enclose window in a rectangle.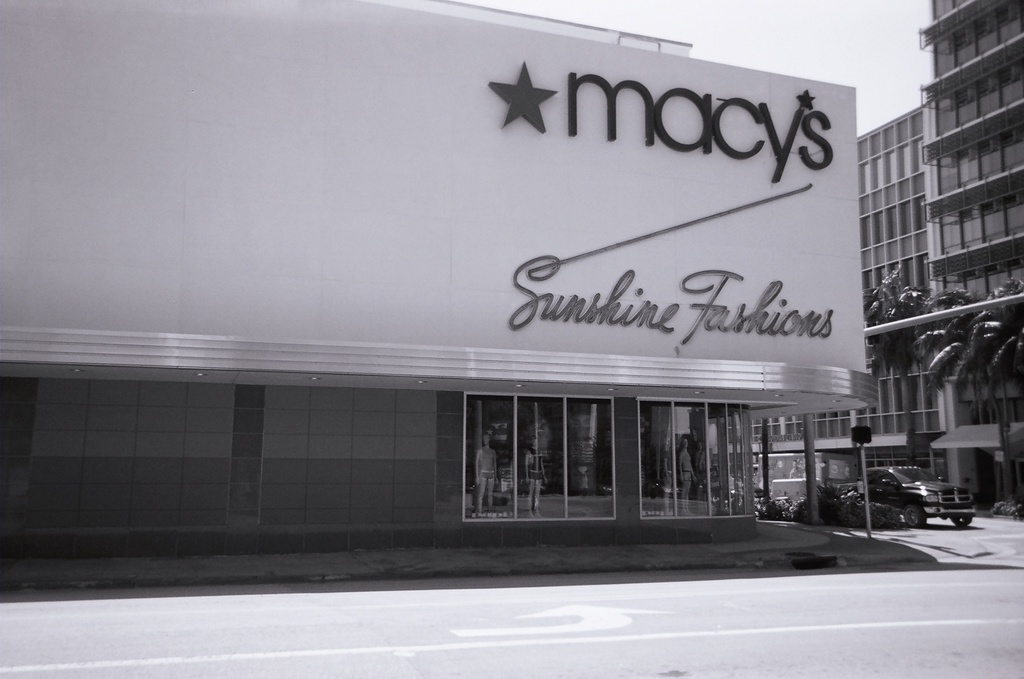
bbox=[911, 113, 926, 137].
